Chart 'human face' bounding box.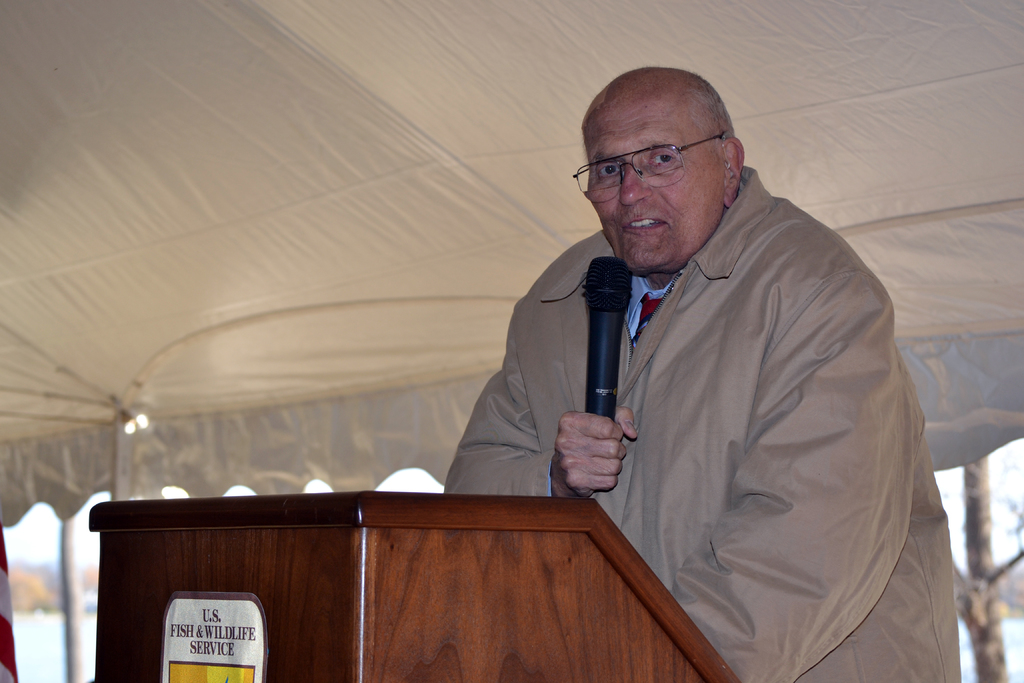
Charted: (582,100,722,274).
